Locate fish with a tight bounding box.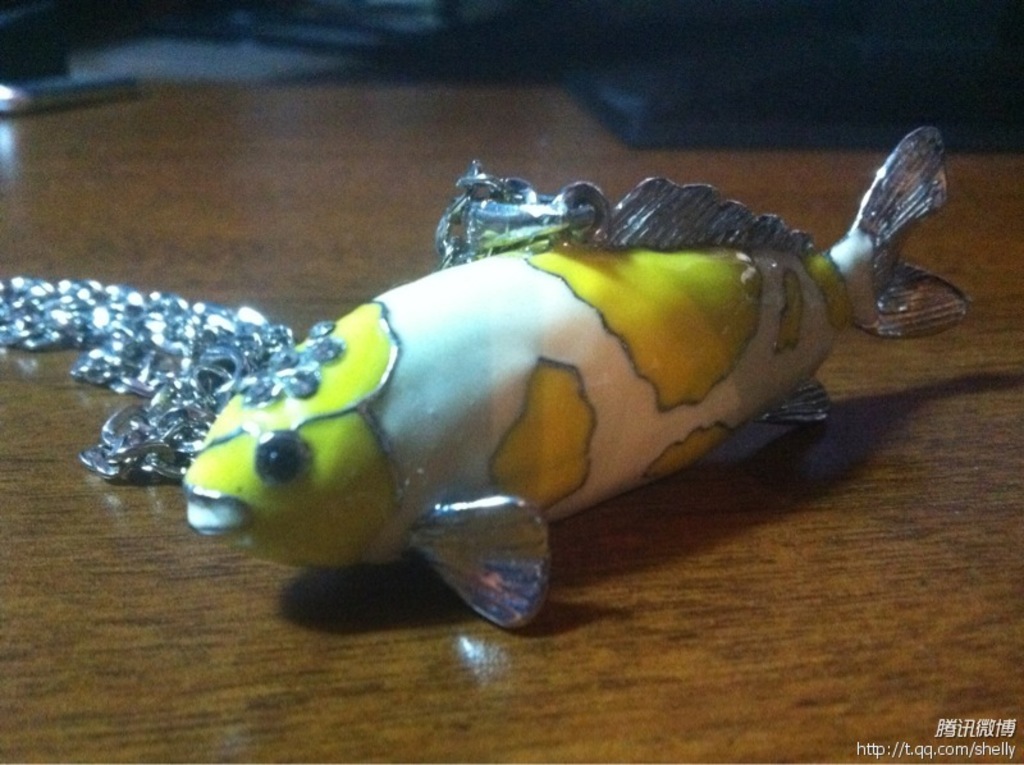
182 151 942 661.
